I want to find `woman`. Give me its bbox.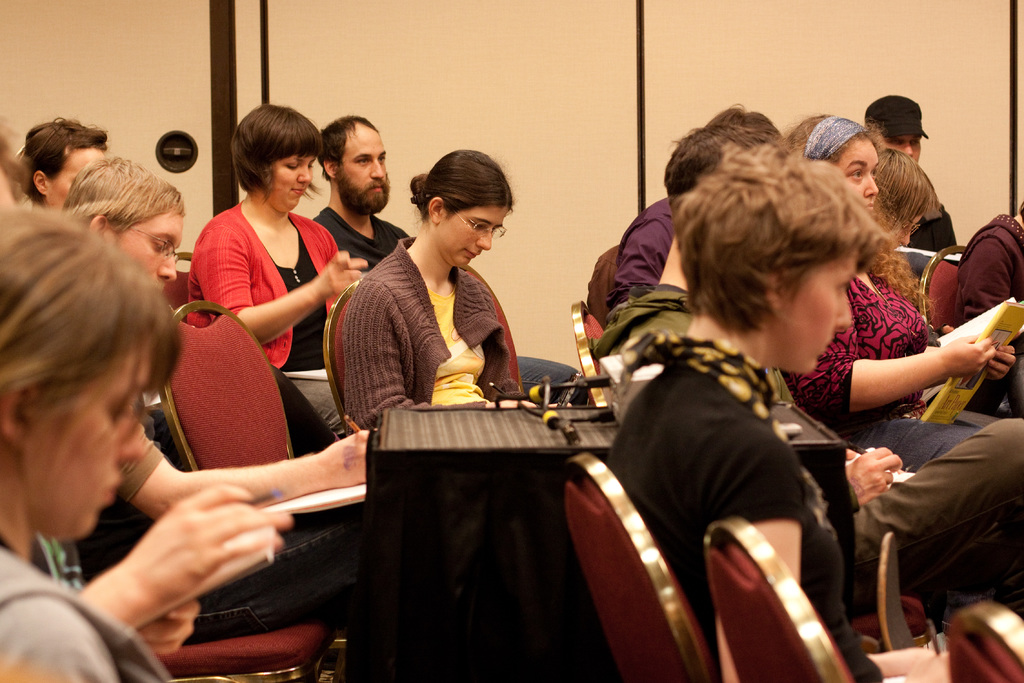
rect(0, 201, 200, 682).
